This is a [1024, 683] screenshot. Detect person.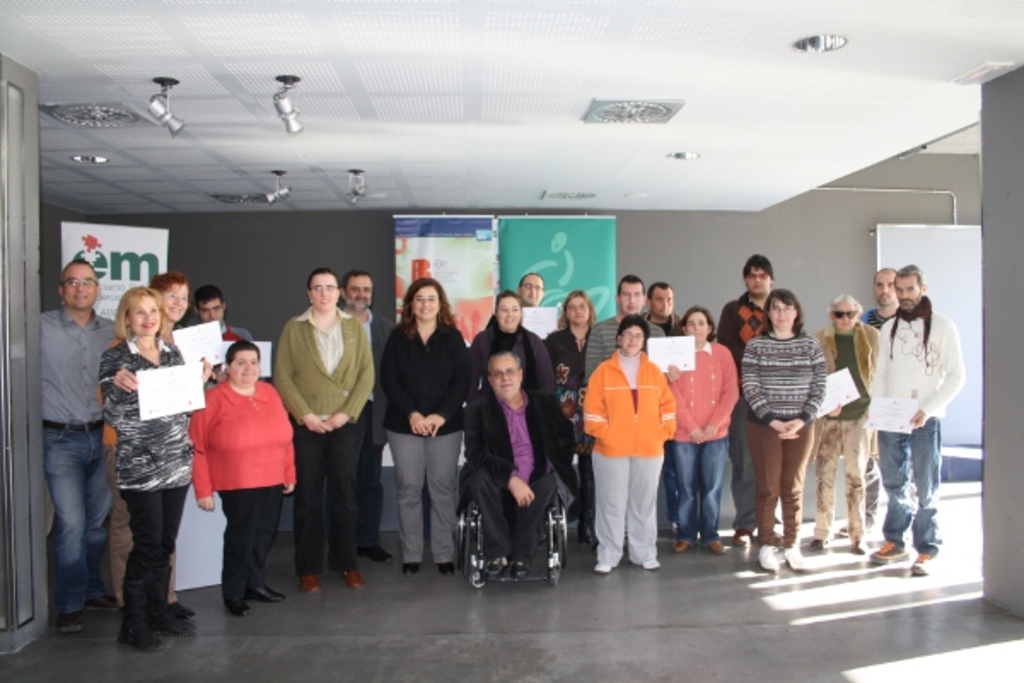
Rect(589, 304, 683, 570).
